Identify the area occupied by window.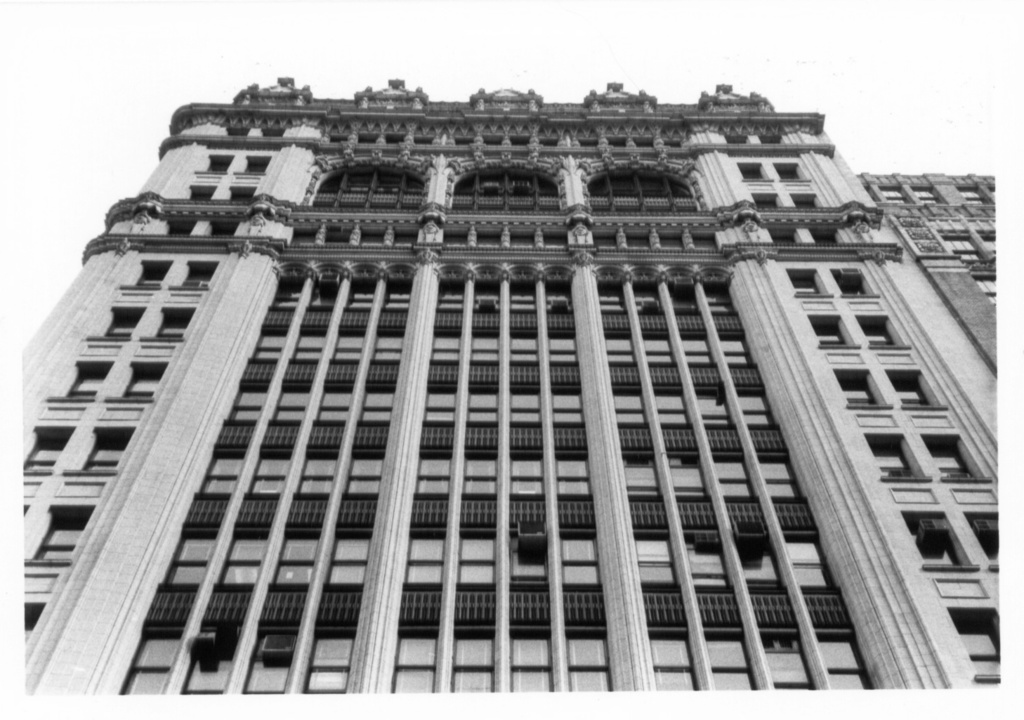
Area: bbox=(473, 336, 499, 359).
